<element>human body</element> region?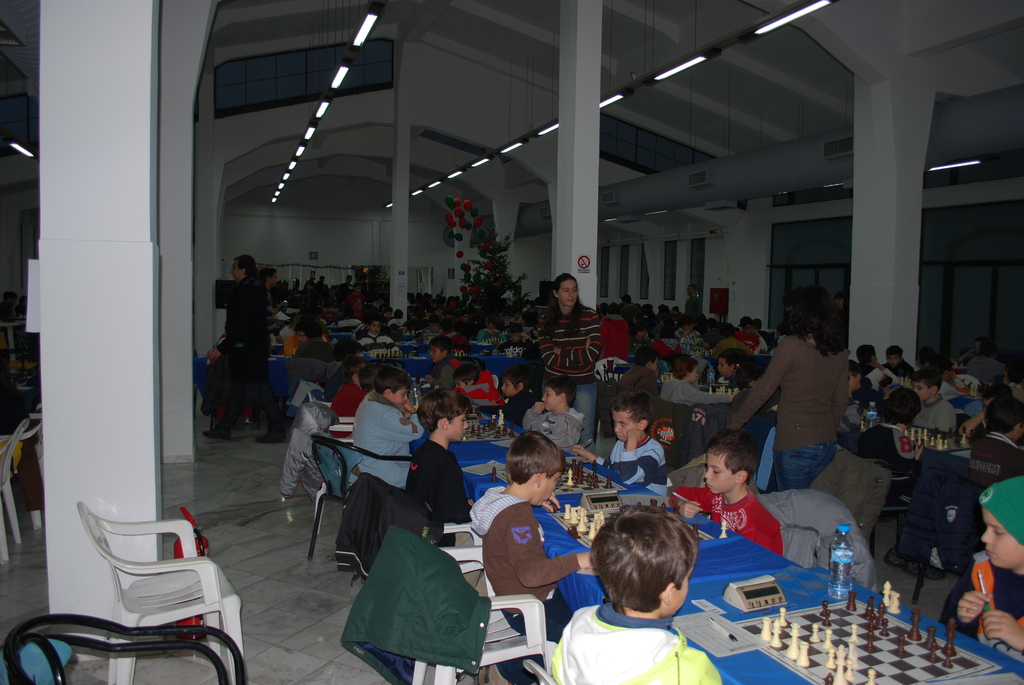
[353,317,404,352]
